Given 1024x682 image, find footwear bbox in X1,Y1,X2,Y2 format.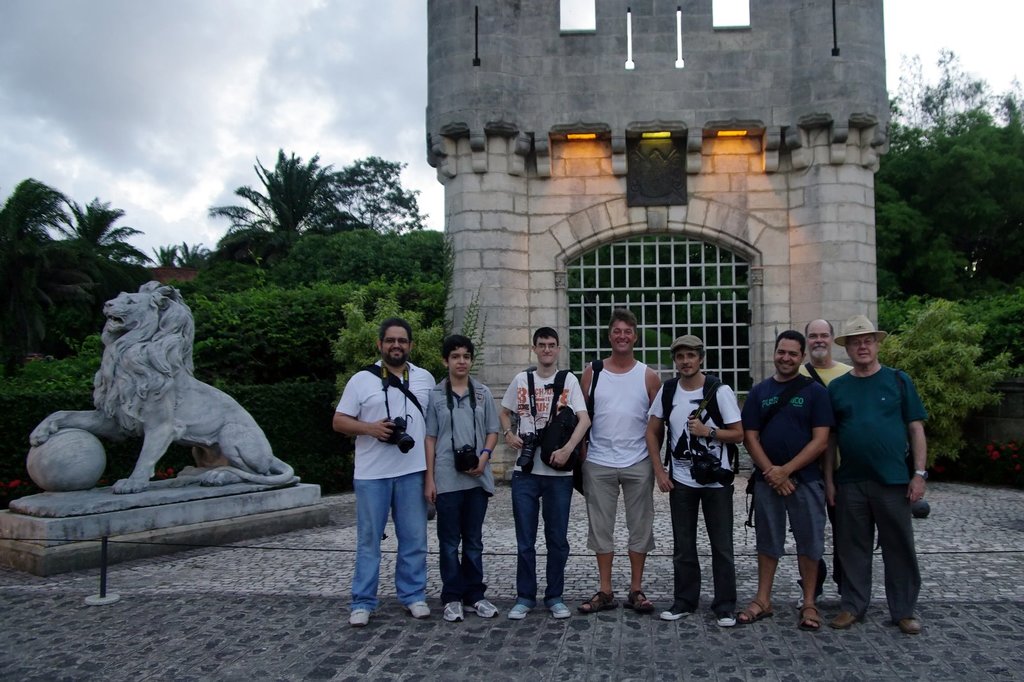
472,596,504,621.
